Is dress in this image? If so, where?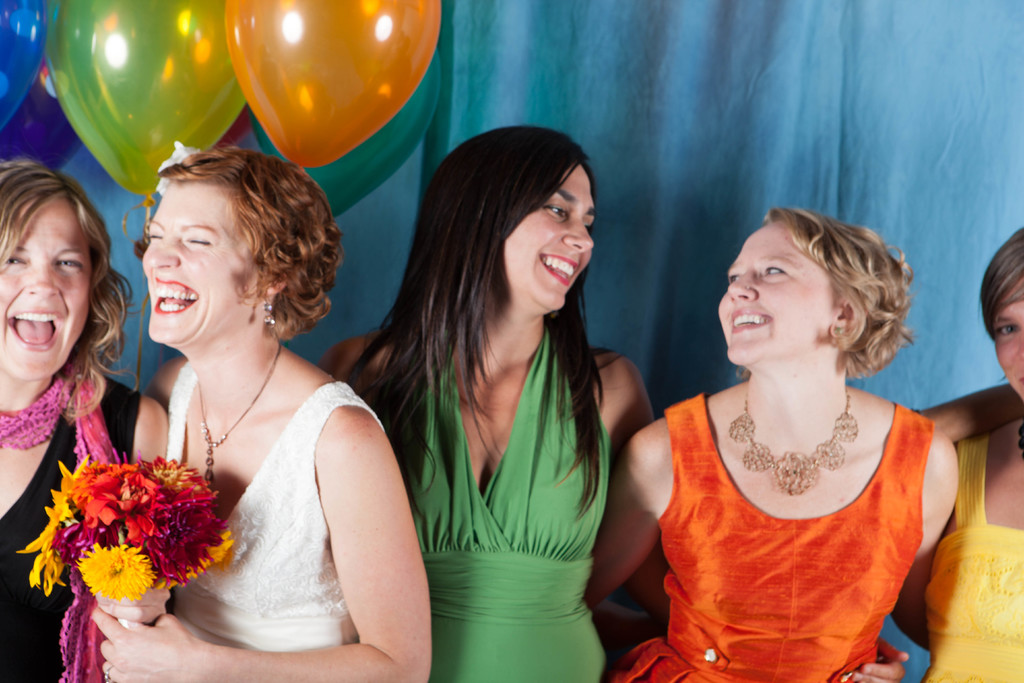
Yes, at Rect(0, 373, 145, 681).
